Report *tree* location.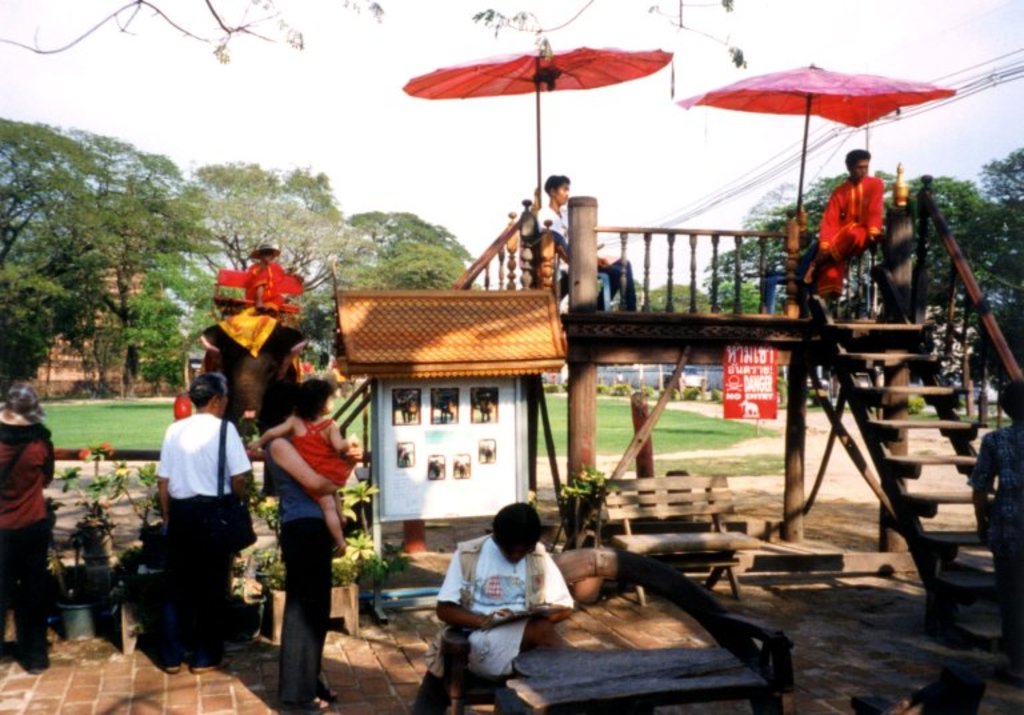
Report: bbox=[561, 459, 611, 543].
